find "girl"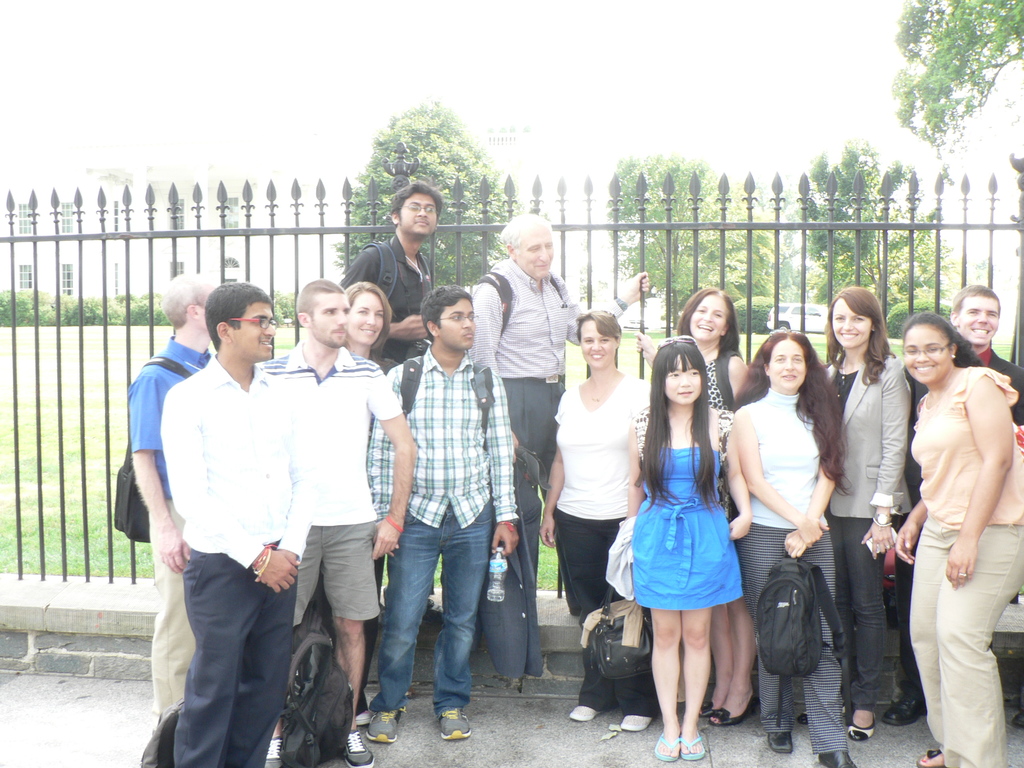
(x1=620, y1=328, x2=755, y2=767)
